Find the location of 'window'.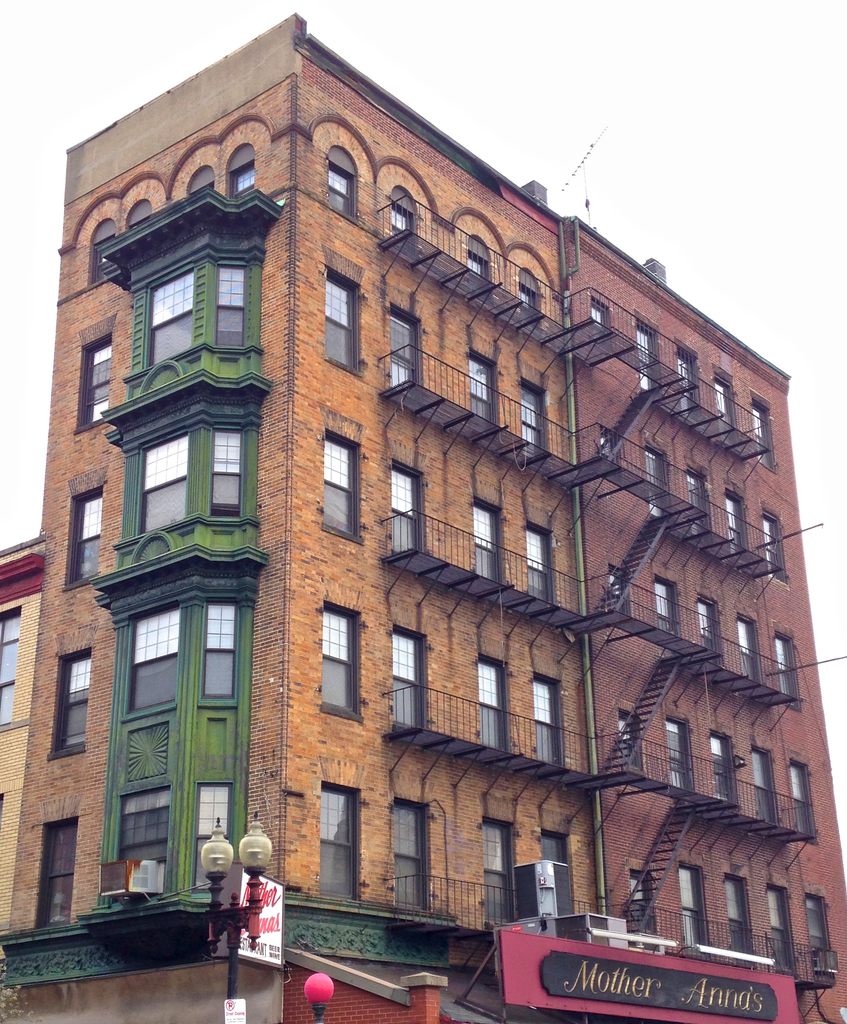
Location: {"x1": 611, "y1": 564, "x2": 630, "y2": 603}.
